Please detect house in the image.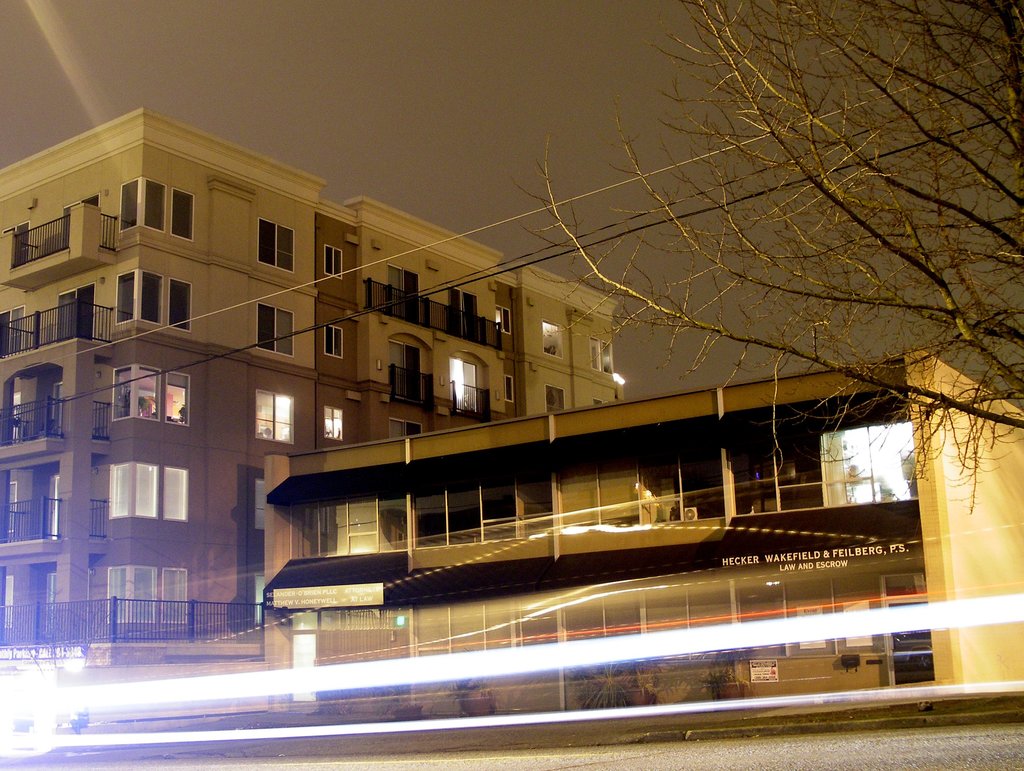
<region>16, 65, 1016, 717</region>.
